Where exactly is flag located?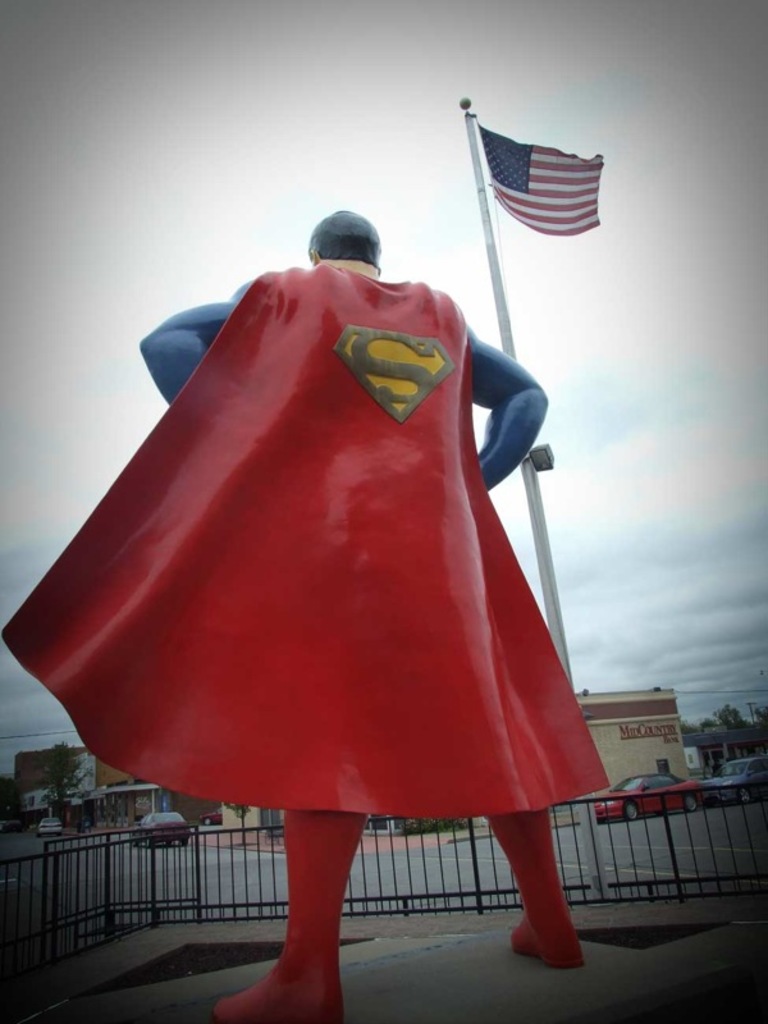
Its bounding box is (x1=454, y1=110, x2=605, y2=236).
